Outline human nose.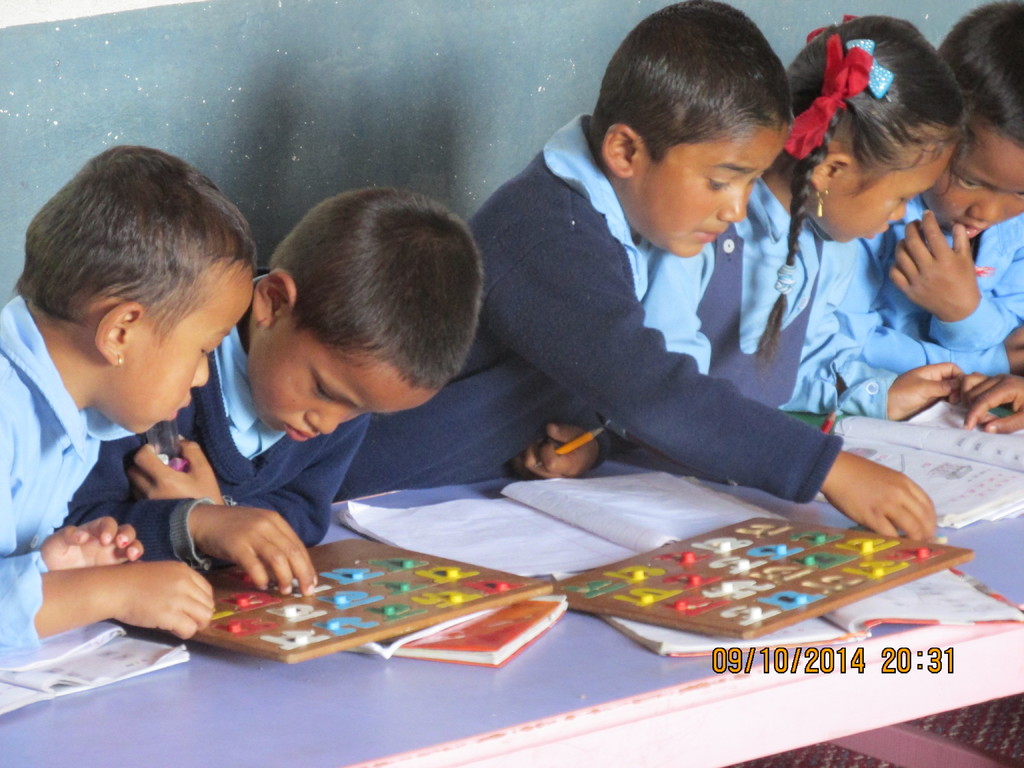
Outline: 888,202,903,225.
